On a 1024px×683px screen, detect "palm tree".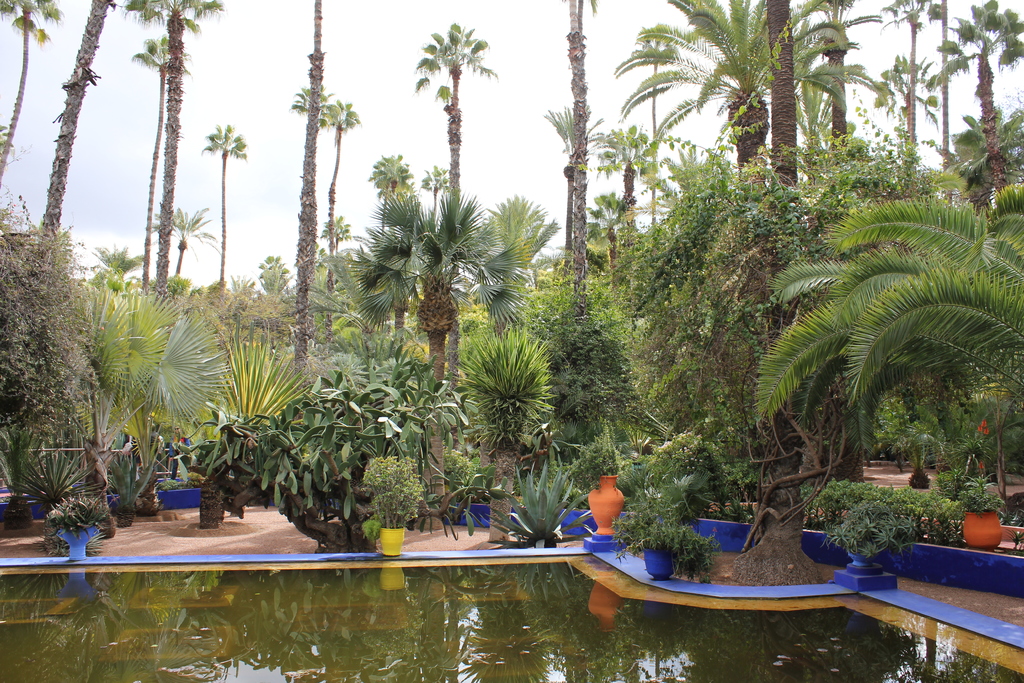
detection(325, 89, 362, 353).
